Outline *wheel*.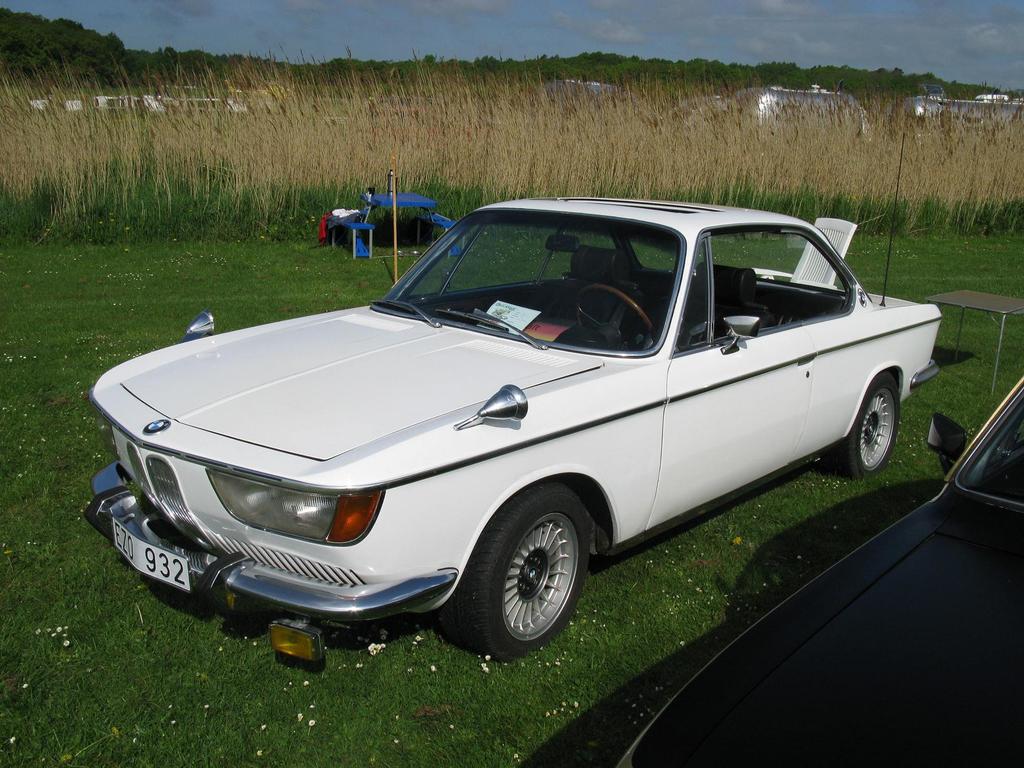
Outline: bbox=(830, 375, 904, 483).
